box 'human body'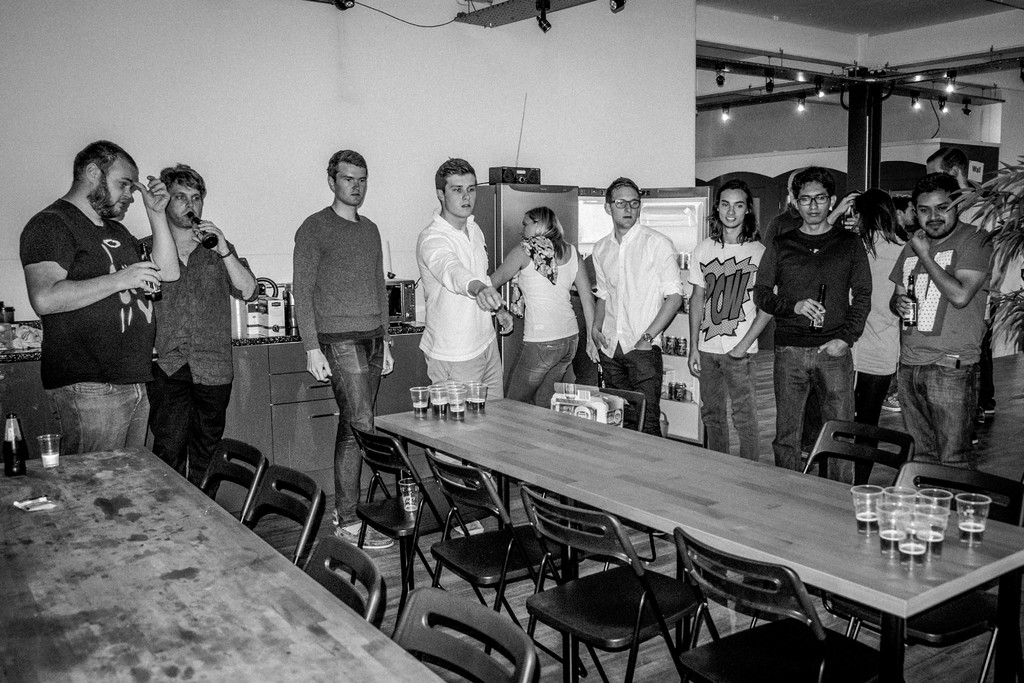
bbox=(682, 233, 779, 461)
